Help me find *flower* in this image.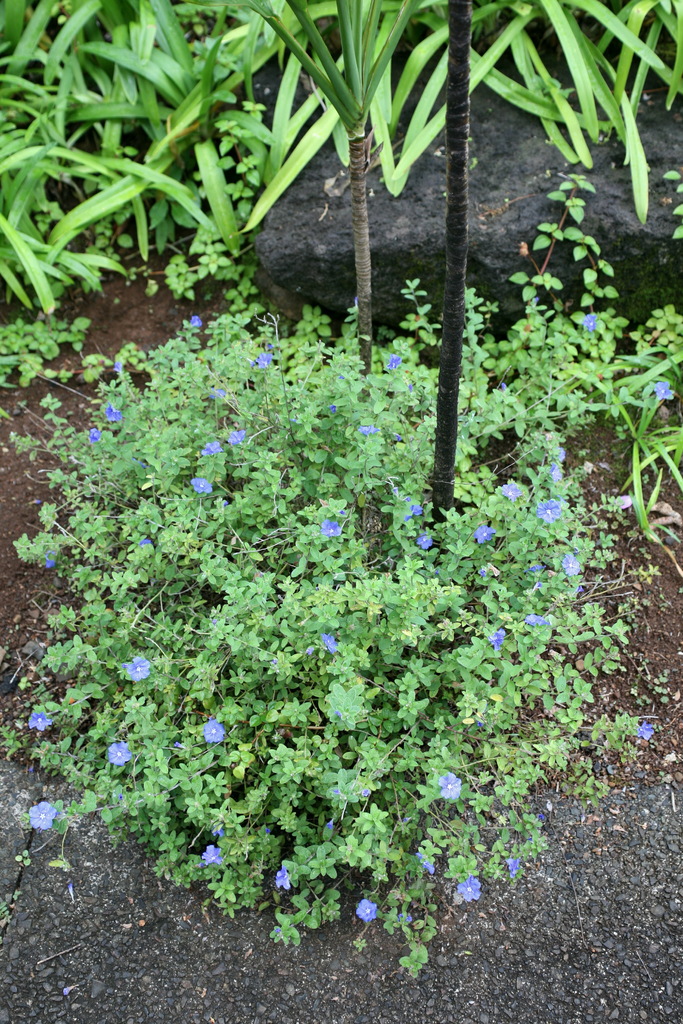
Found it: [580,314,601,333].
